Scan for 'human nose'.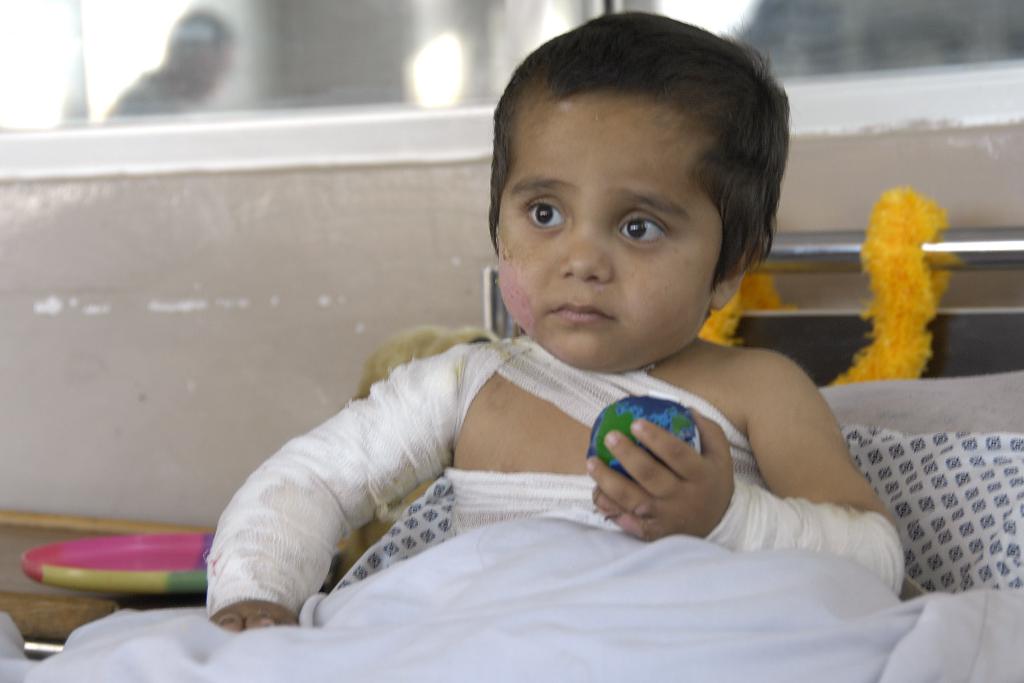
Scan result: x1=559 y1=219 x2=614 y2=283.
